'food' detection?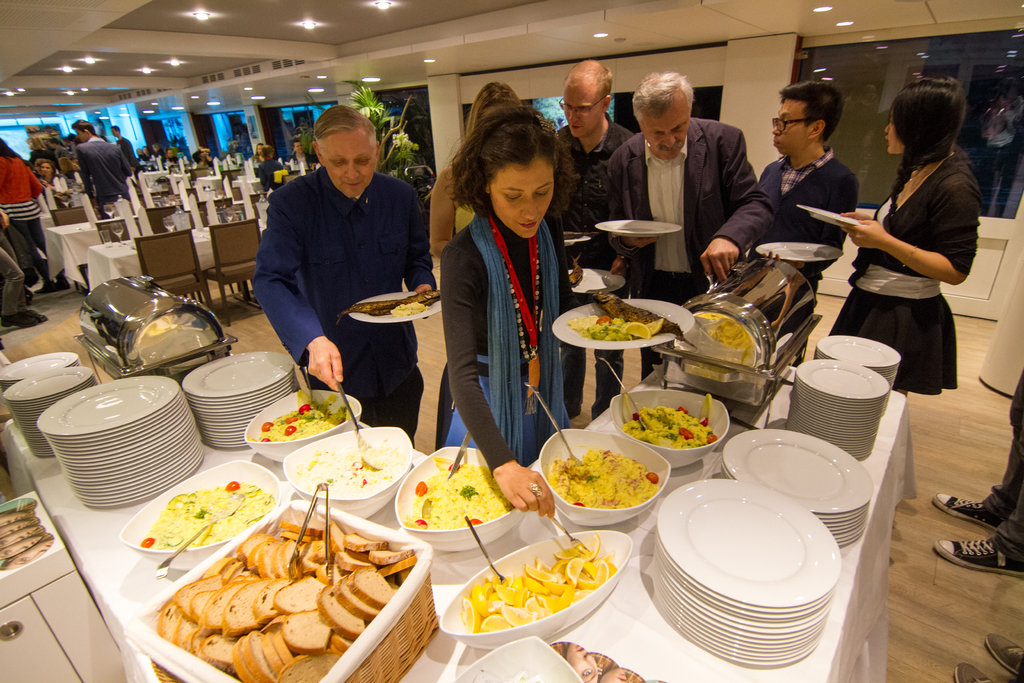
551 440 671 523
